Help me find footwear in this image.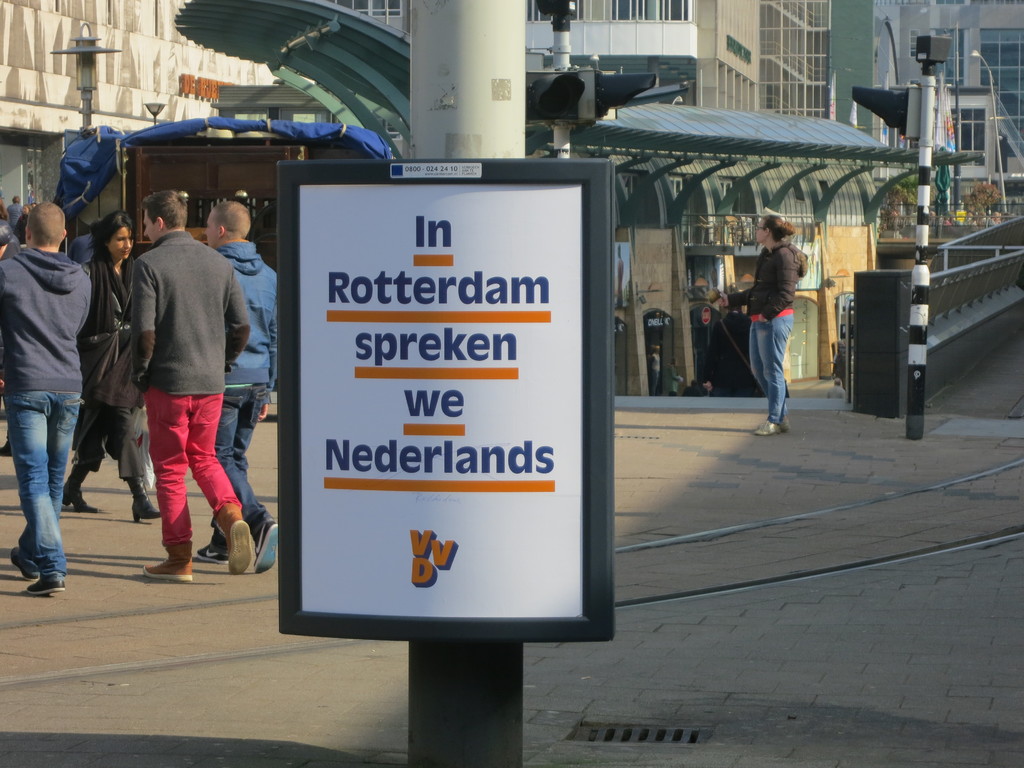
Found it: select_region(30, 577, 64, 593).
